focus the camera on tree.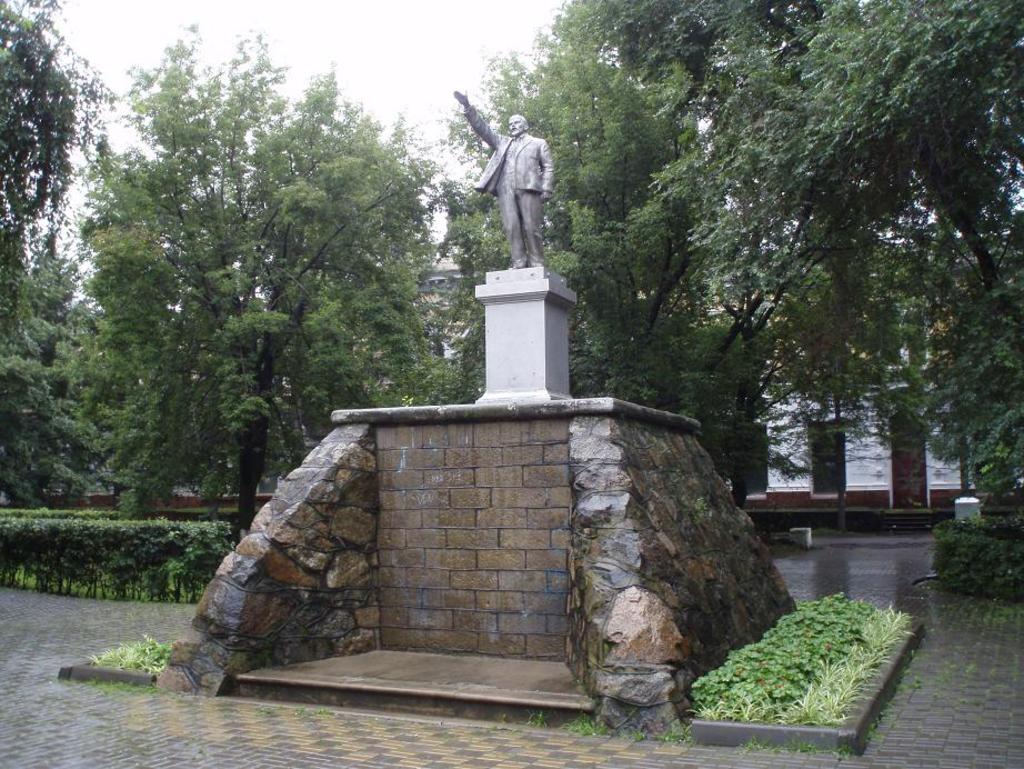
Focus region: left=38, top=229, right=102, bottom=495.
